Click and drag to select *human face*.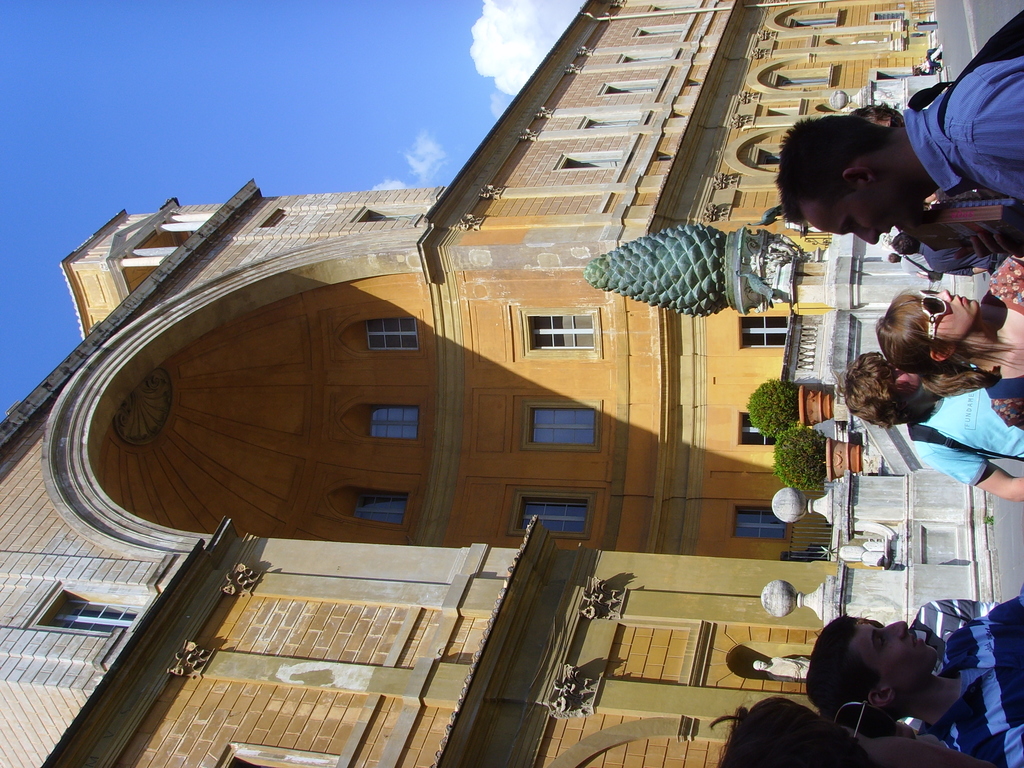
Selection: 851/625/936/695.
